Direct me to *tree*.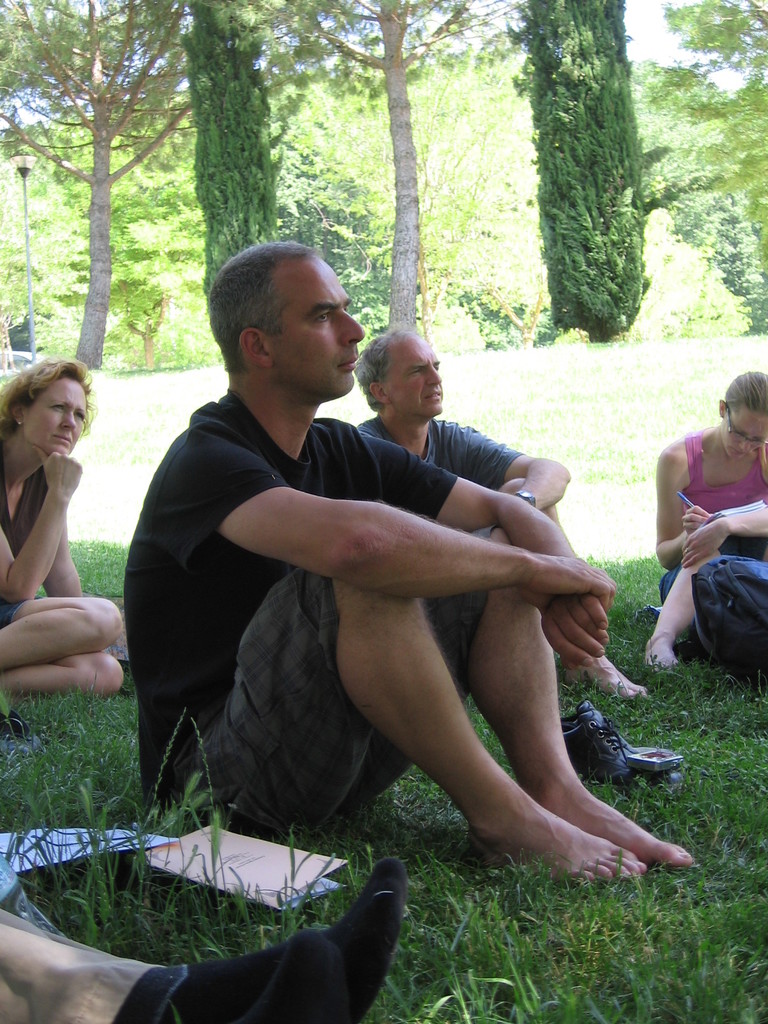
Direction: box=[284, 0, 516, 326].
